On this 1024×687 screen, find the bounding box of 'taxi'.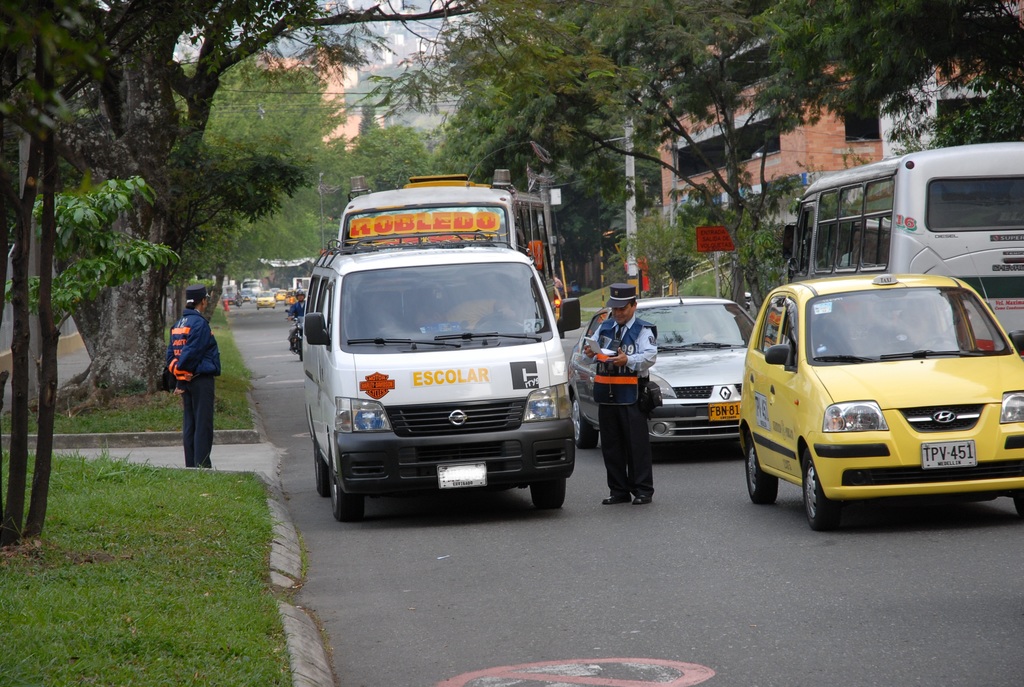
Bounding box: (left=752, top=239, right=1014, bottom=537).
